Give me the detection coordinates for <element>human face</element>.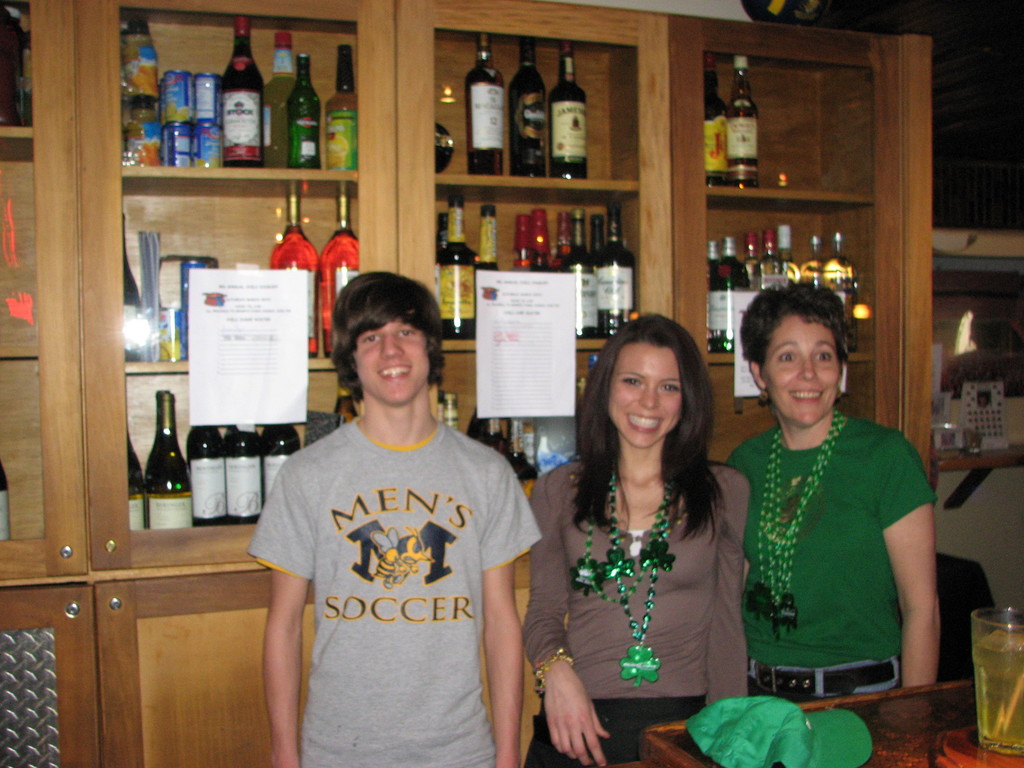
box(607, 343, 686, 448).
